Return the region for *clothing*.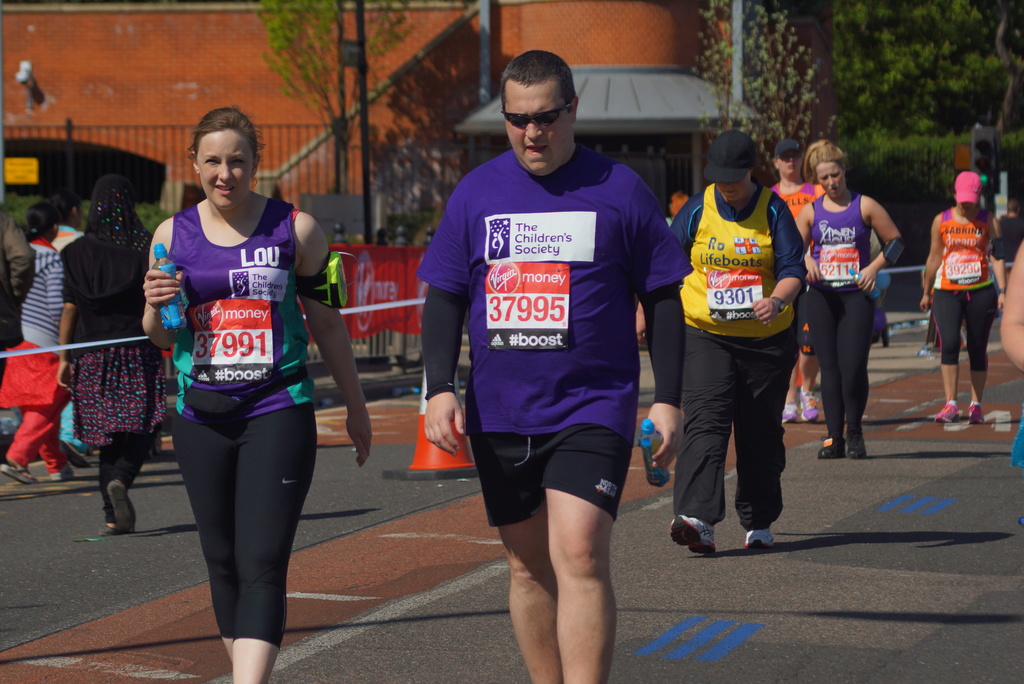
locate(146, 159, 323, 581).
